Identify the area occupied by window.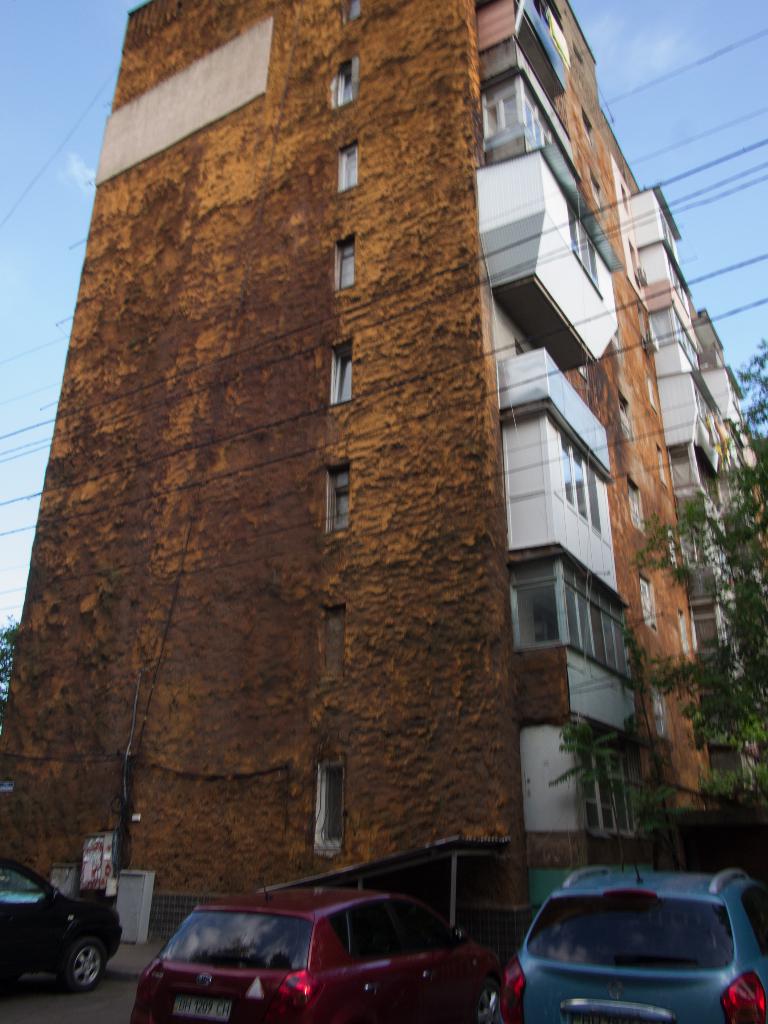
Area: <region>340, 147, 359, 189</region>.
